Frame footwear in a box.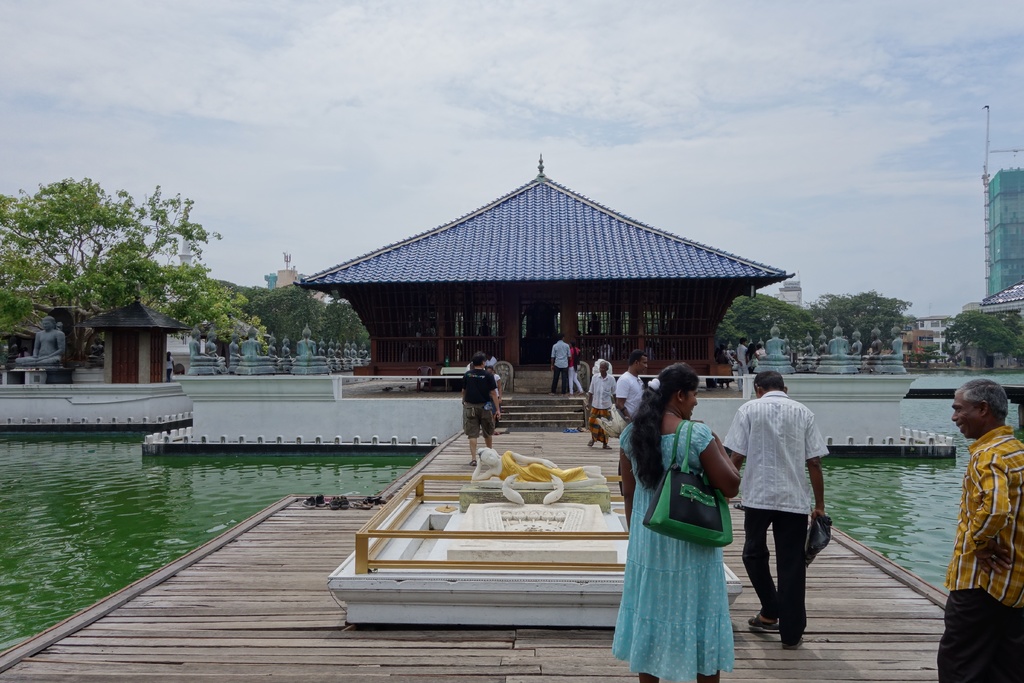
bbox=[467, 458, 476, 471].
